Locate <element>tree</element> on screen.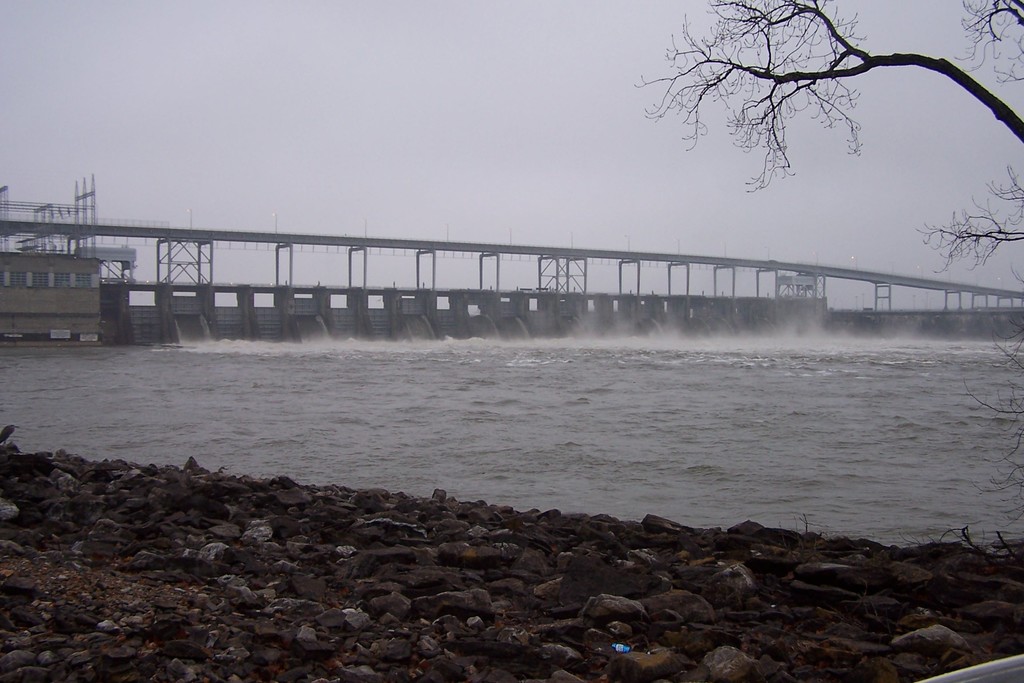
On screen at (624, 1, 1023, 304).
